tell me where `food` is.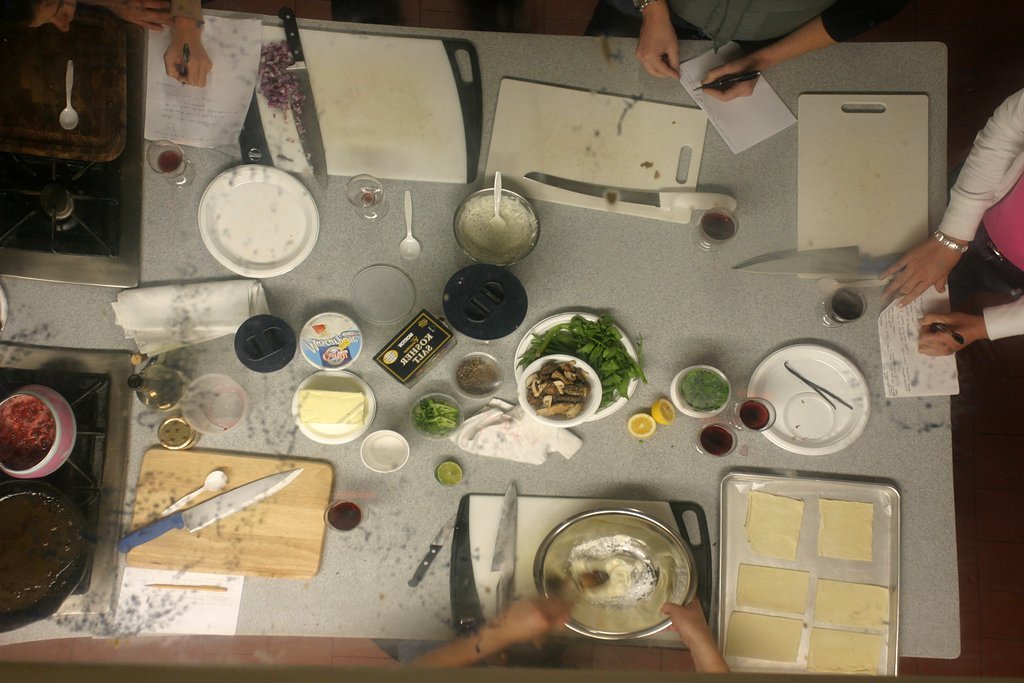
`food` is at (542, 322, 641, 434).
